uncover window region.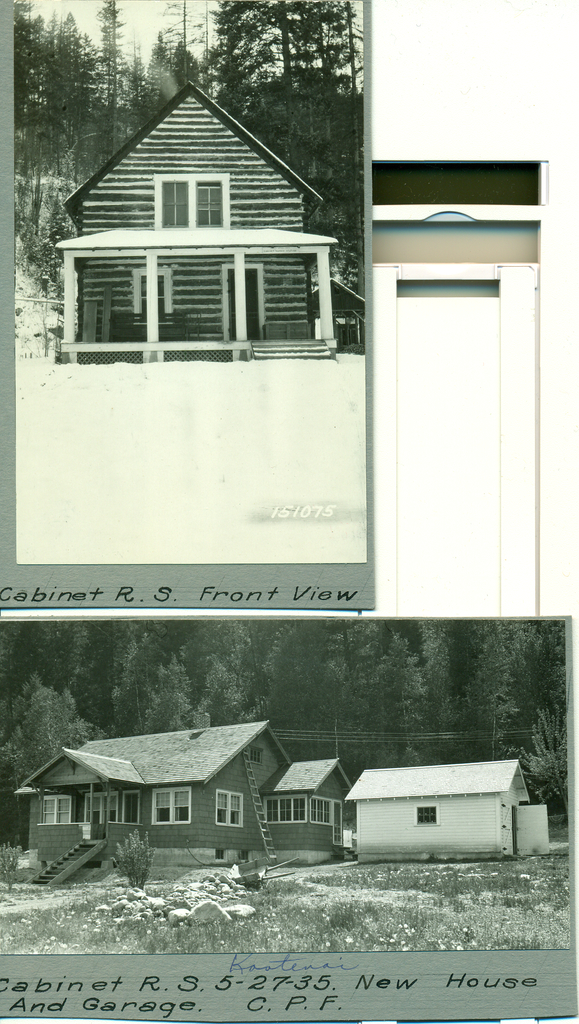
Uncovered: box(154, 172, 232, 221).
